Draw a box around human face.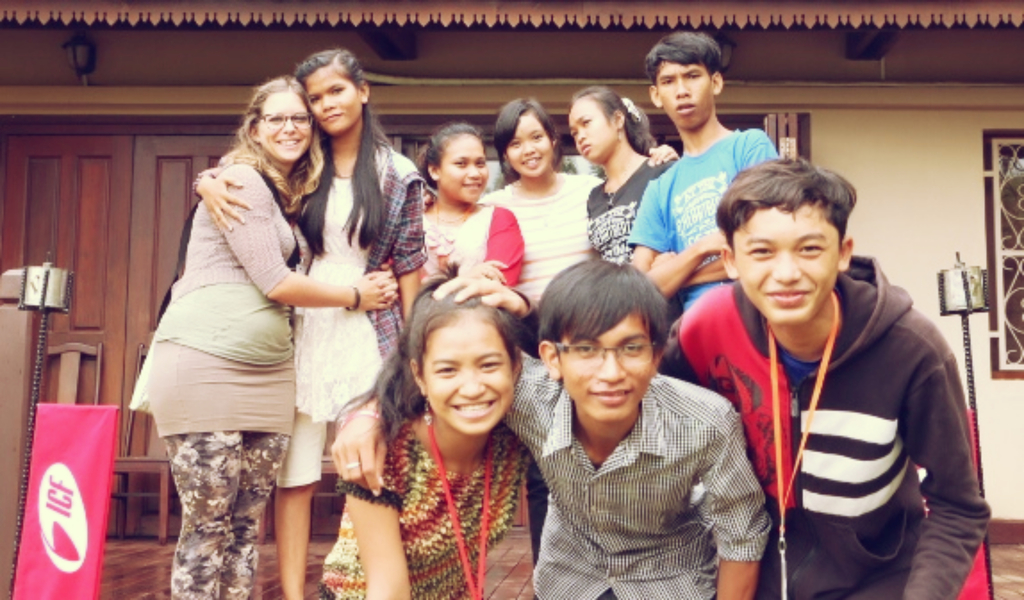
box=[257, 90, 314, 157].
